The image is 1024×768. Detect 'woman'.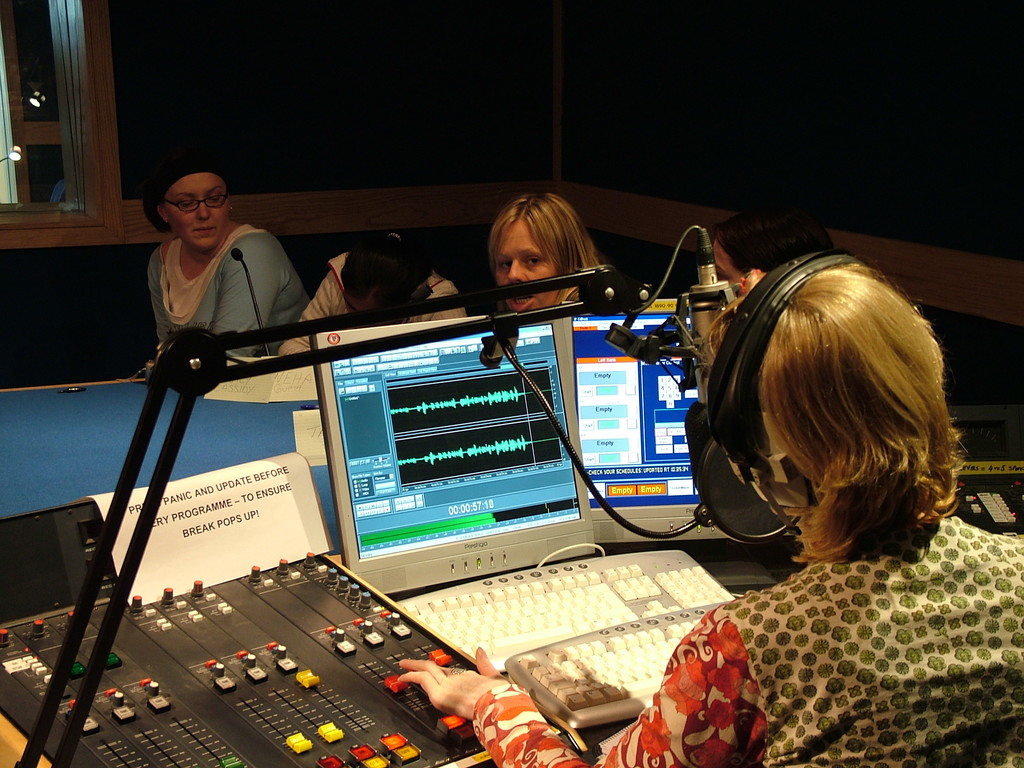
Detection: x1=106, y1=147, x2=323, y2=410.
